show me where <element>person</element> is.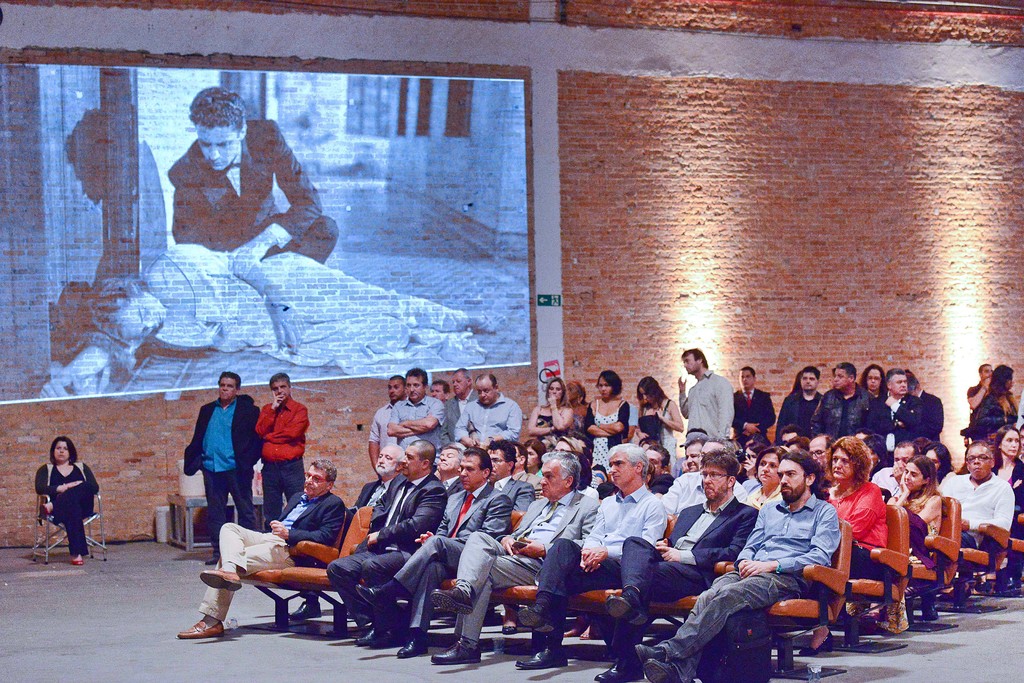
<element>person</element> is at [255, 372, 308, 524].
